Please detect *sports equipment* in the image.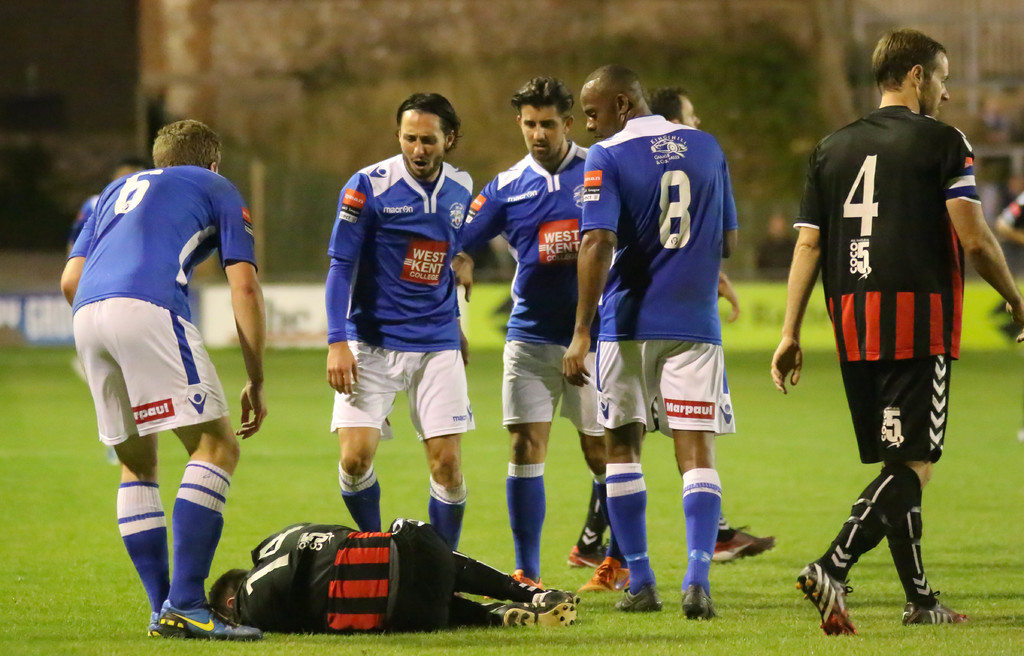
[680, 584, 726, 616].
